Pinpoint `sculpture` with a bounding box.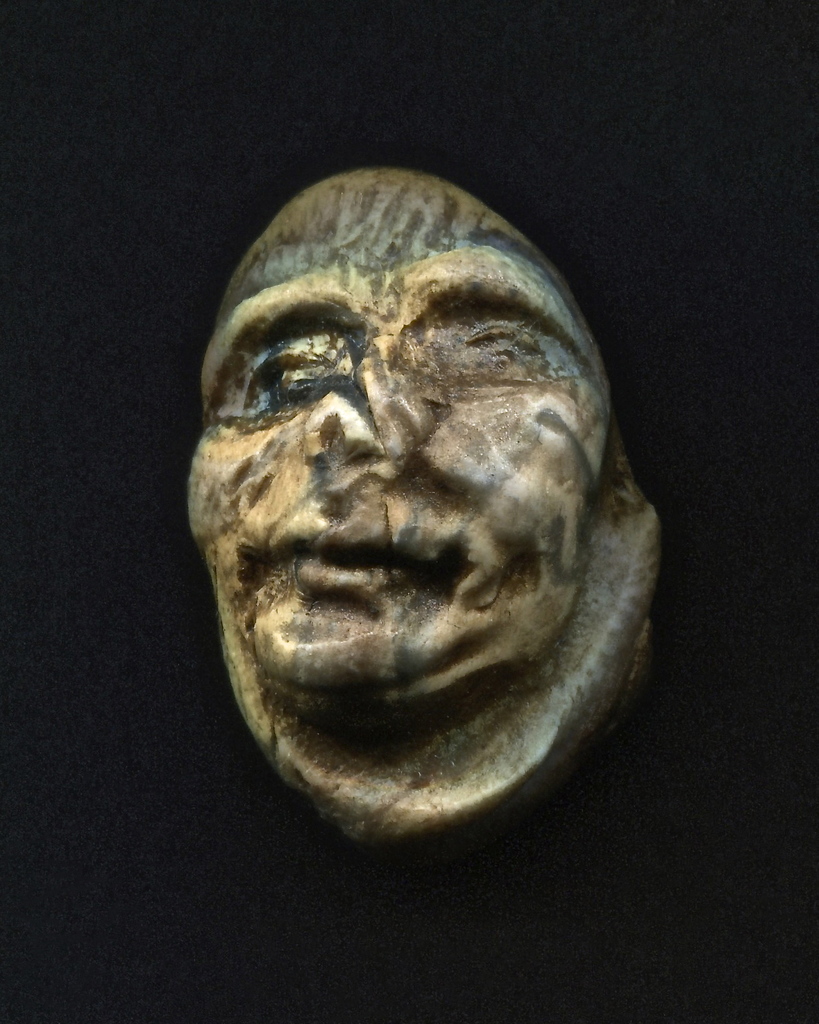
crop(157, 139, 654, 867).
